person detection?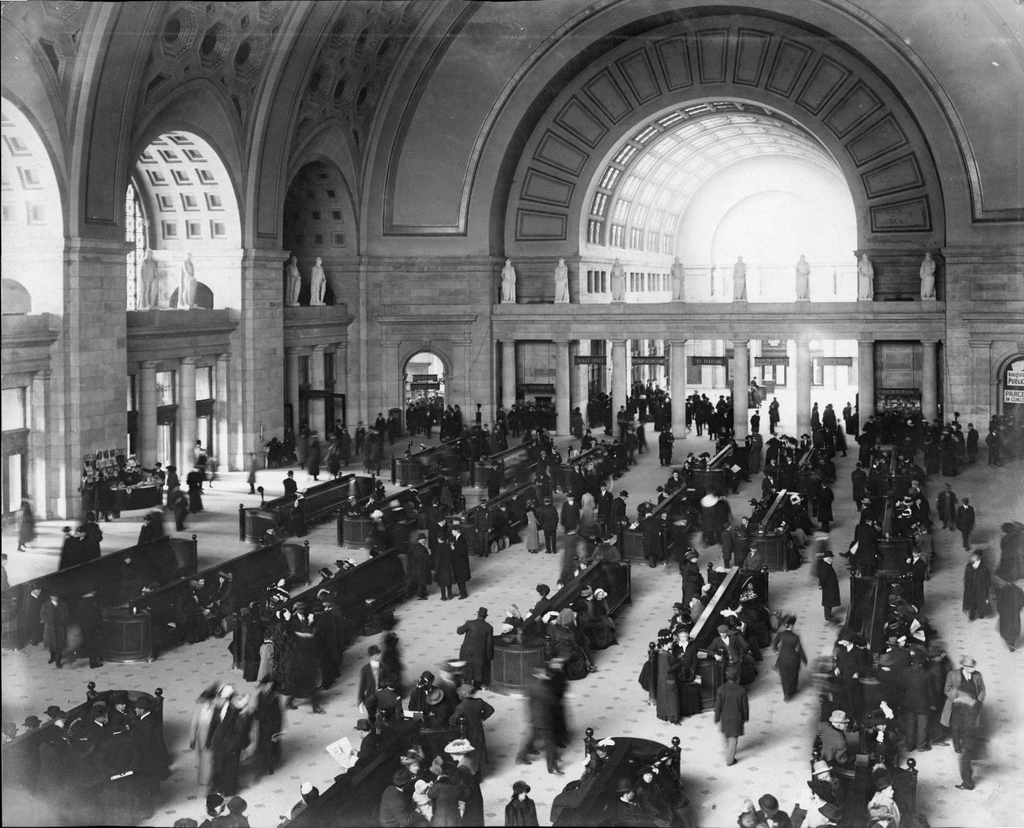
bbox=[444, 683, 498, 783]
